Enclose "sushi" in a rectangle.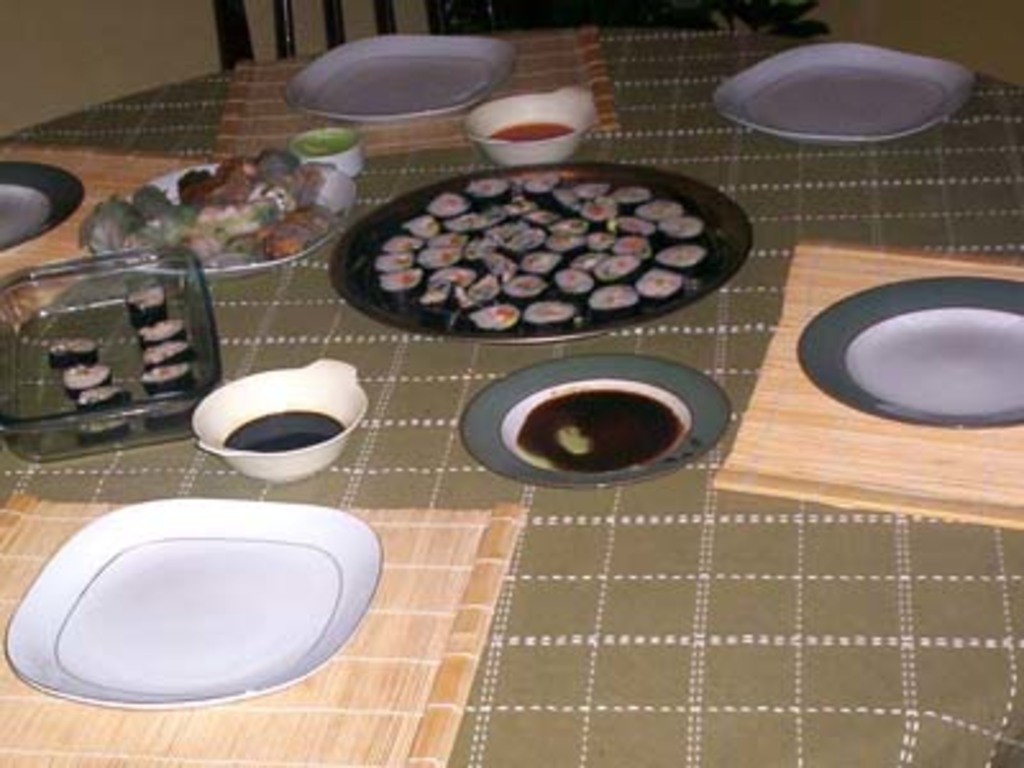
49,338,97,364.
